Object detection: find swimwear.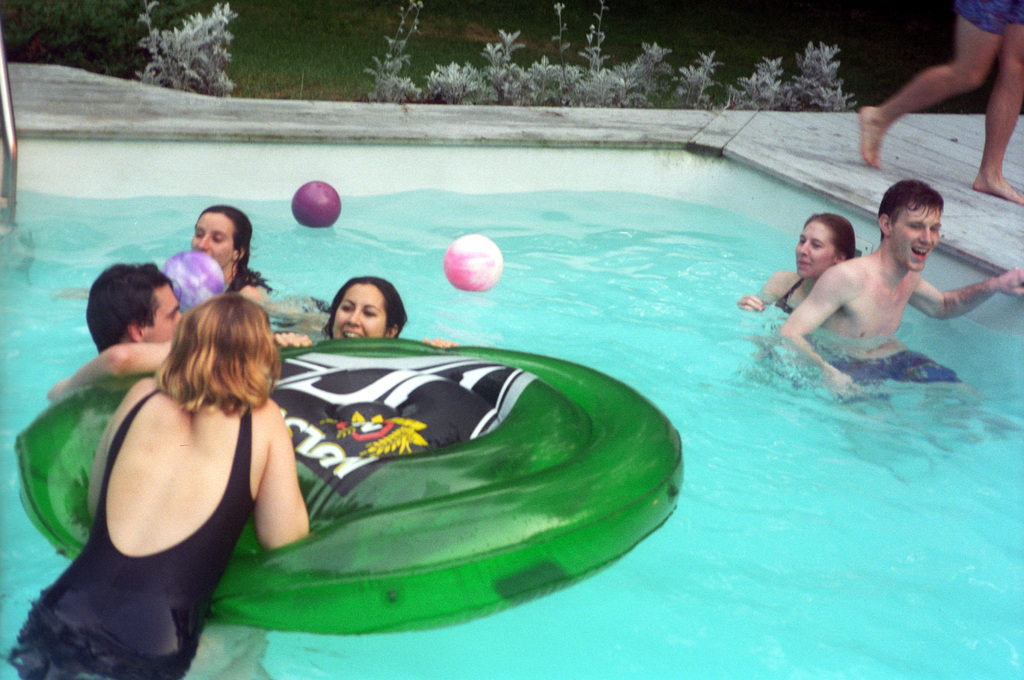
(x1=950, y1=0, x2=1023, y2=31).
